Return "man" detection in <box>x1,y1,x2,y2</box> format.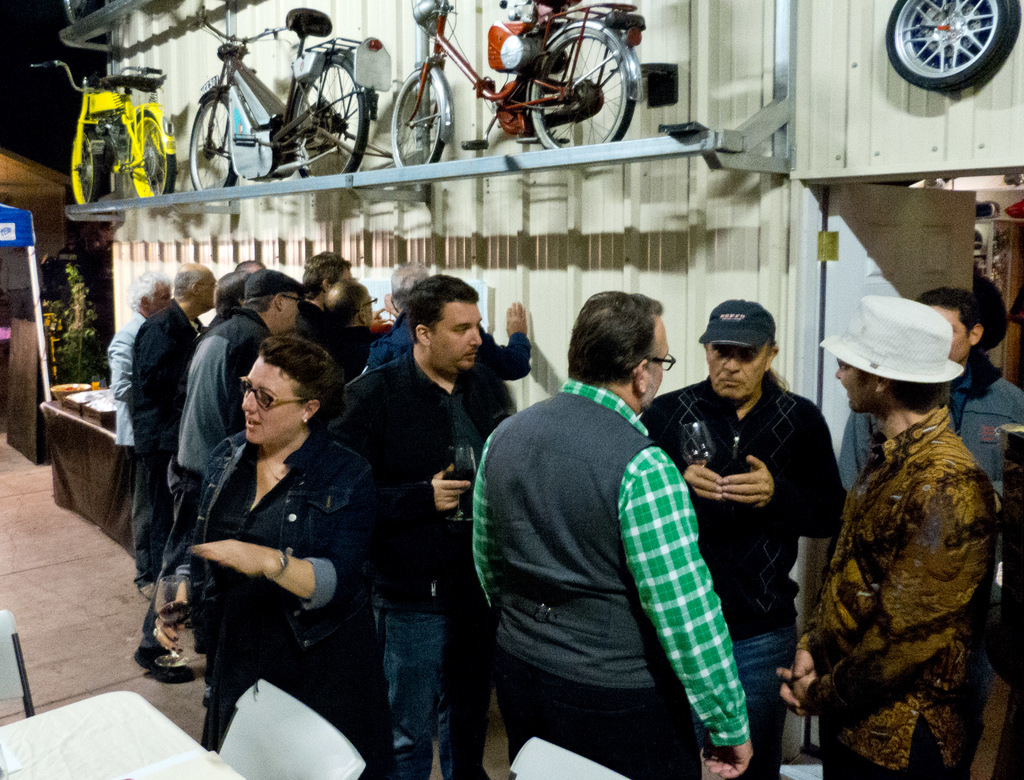
<box>128,261,217,596</box>.
